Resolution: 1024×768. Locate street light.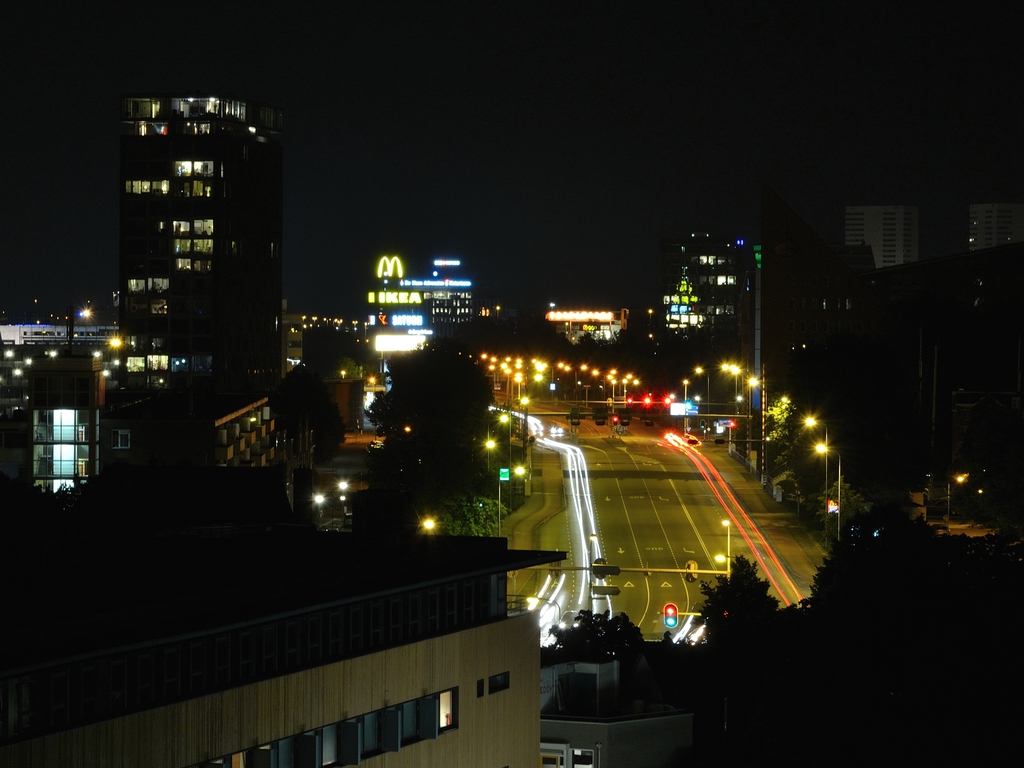
left=749, top=372, right=774, bottom=479.
